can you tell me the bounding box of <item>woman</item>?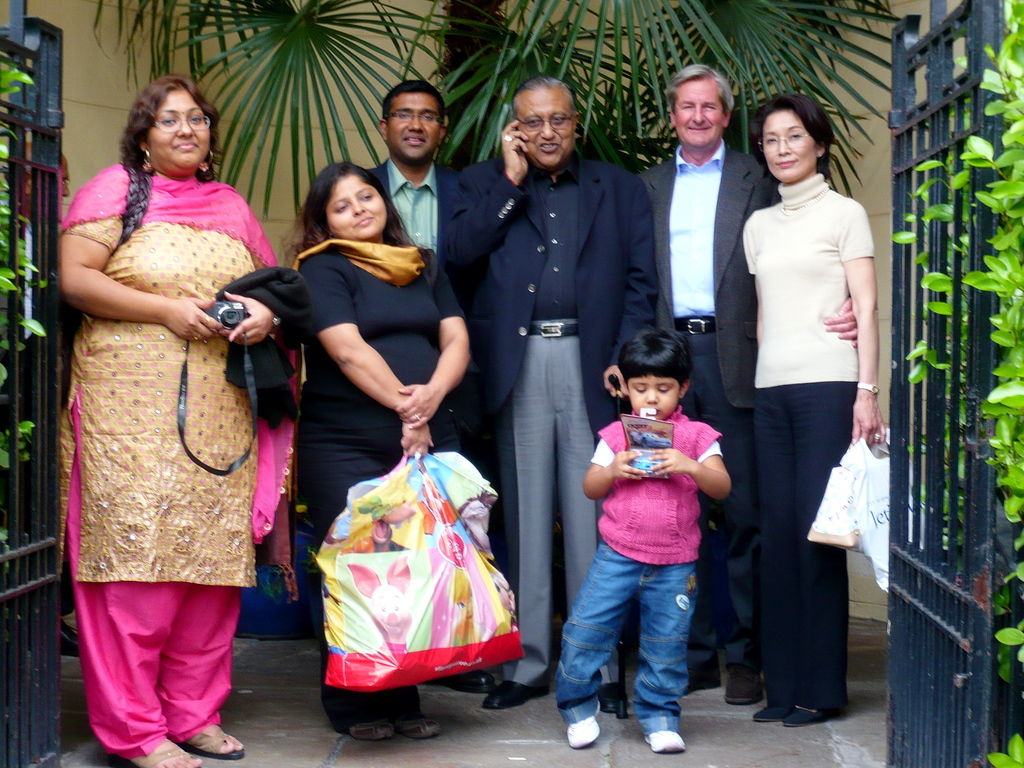
region(744, 94, 895, 737).
